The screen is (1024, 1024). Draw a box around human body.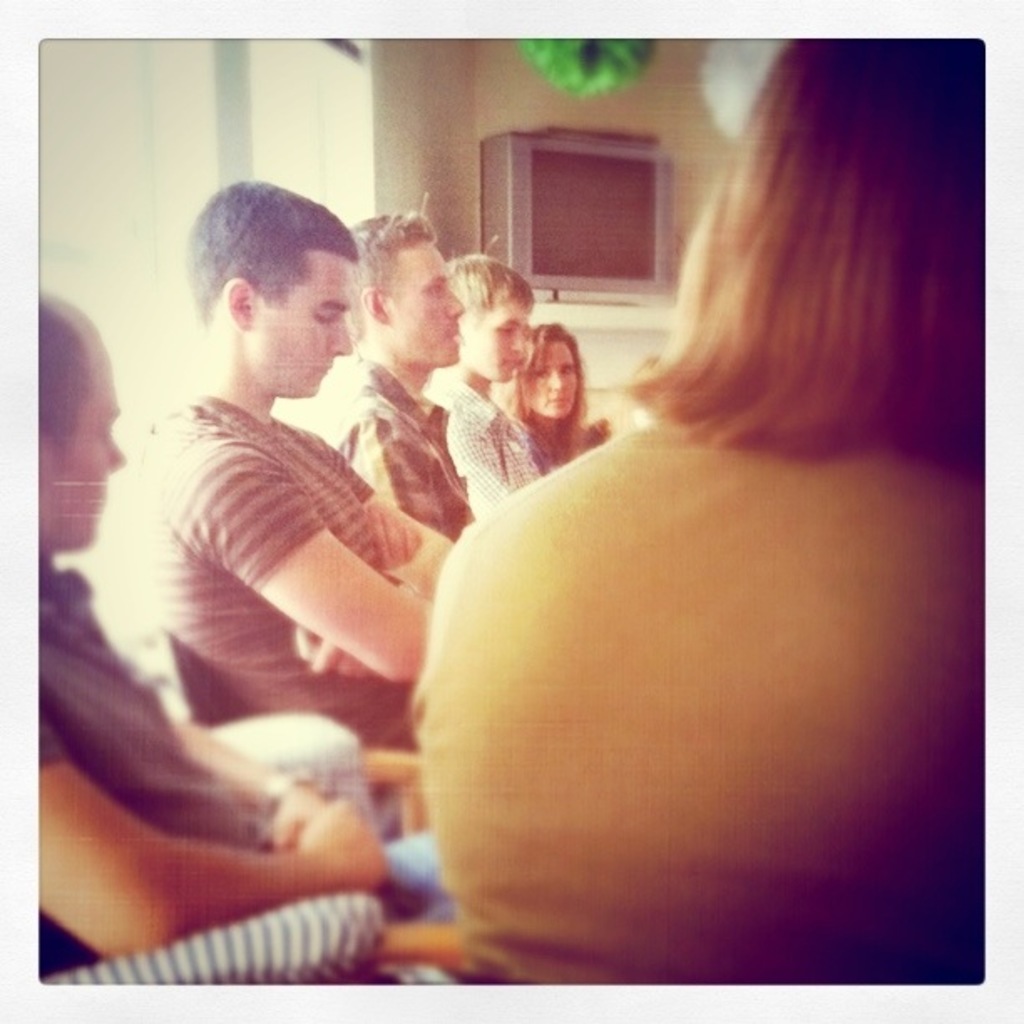
BBox(328, 216, 485, 517).
